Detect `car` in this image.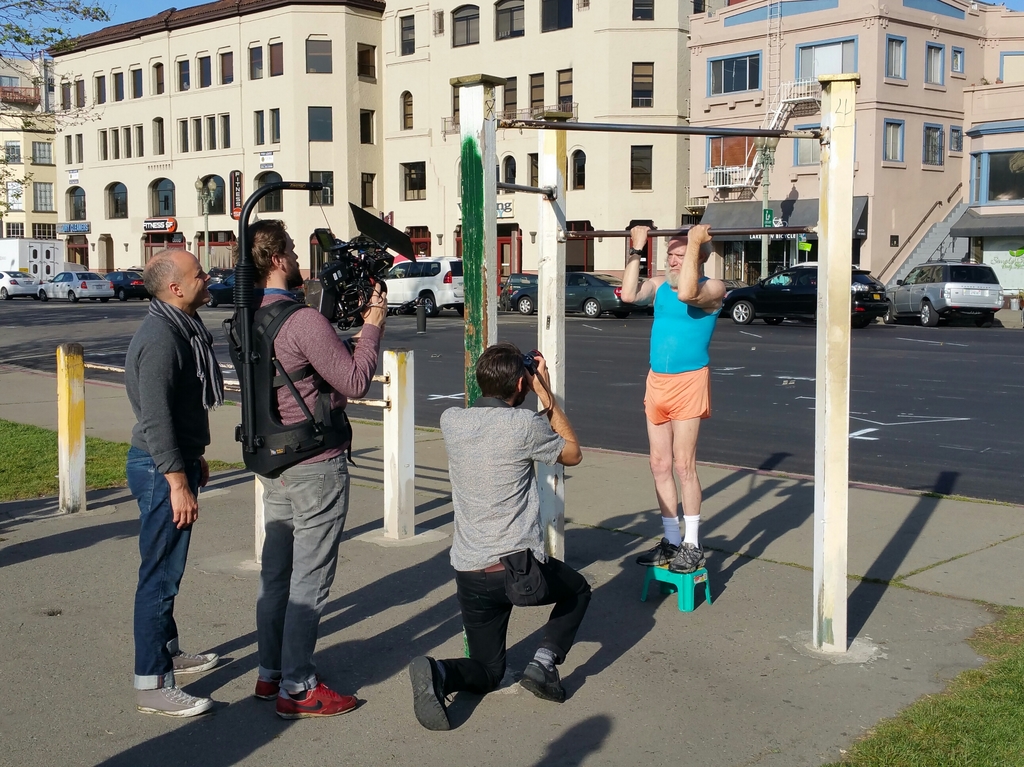
Detection: bbox=(730, 262, 893, 321).
